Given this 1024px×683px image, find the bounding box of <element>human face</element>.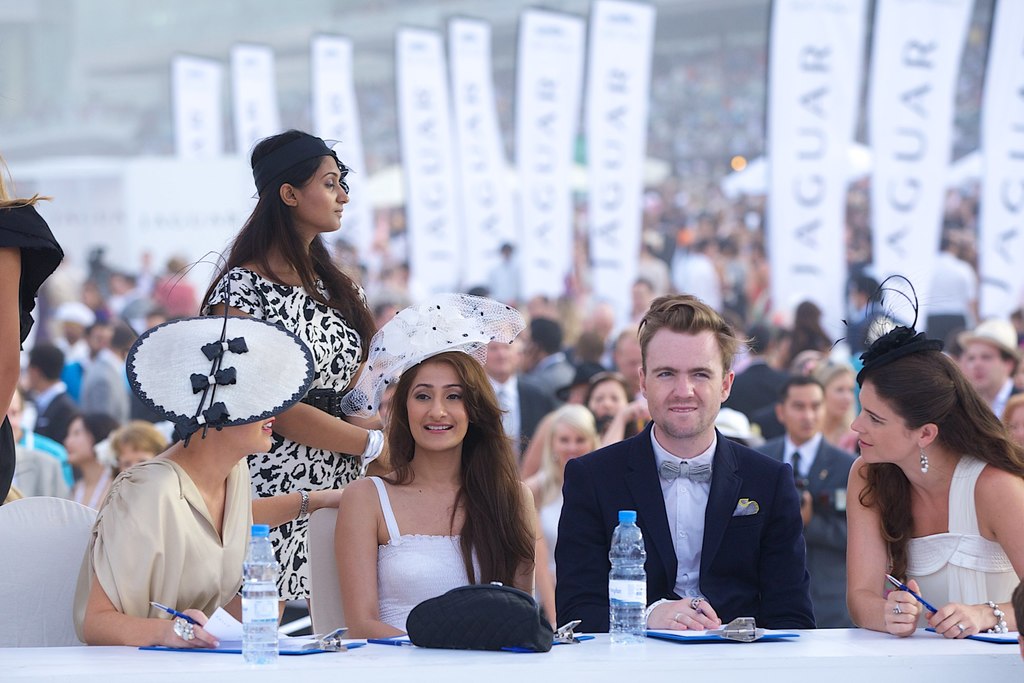
select_region(297, 156, 348, 238).
